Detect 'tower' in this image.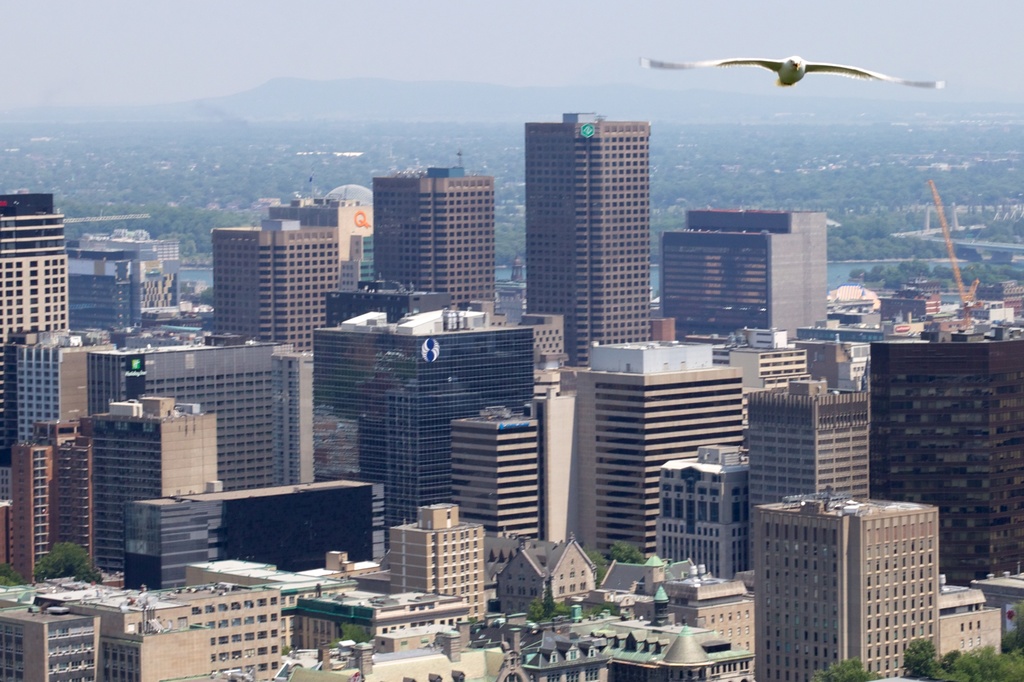
Detection: [101, 401, 220, 582].
